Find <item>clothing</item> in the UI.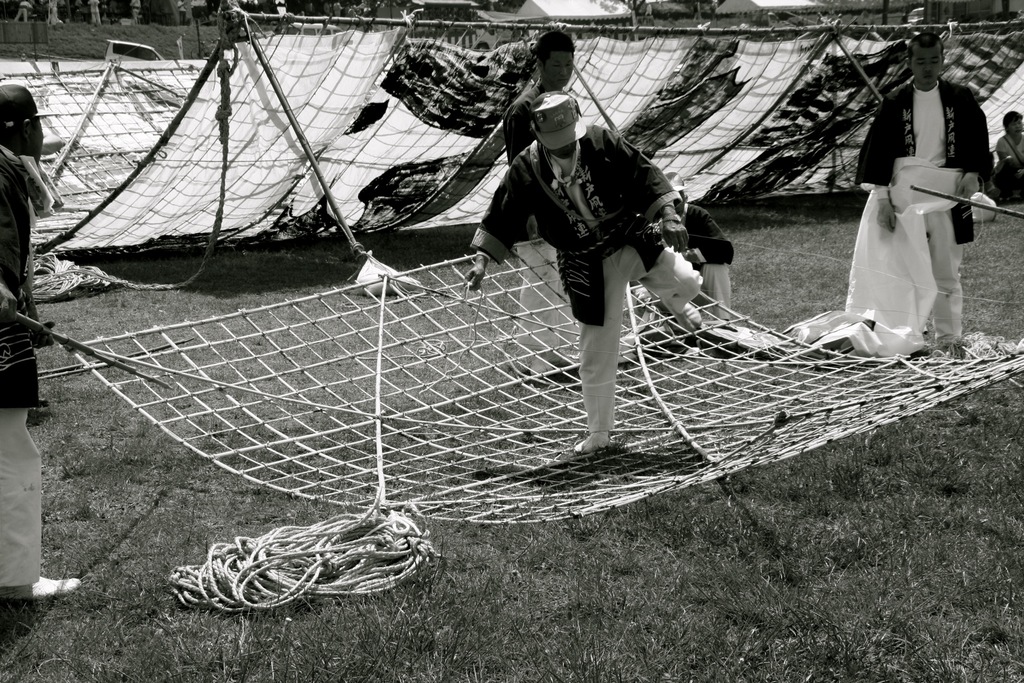
UI element at 852/77/999/337.
